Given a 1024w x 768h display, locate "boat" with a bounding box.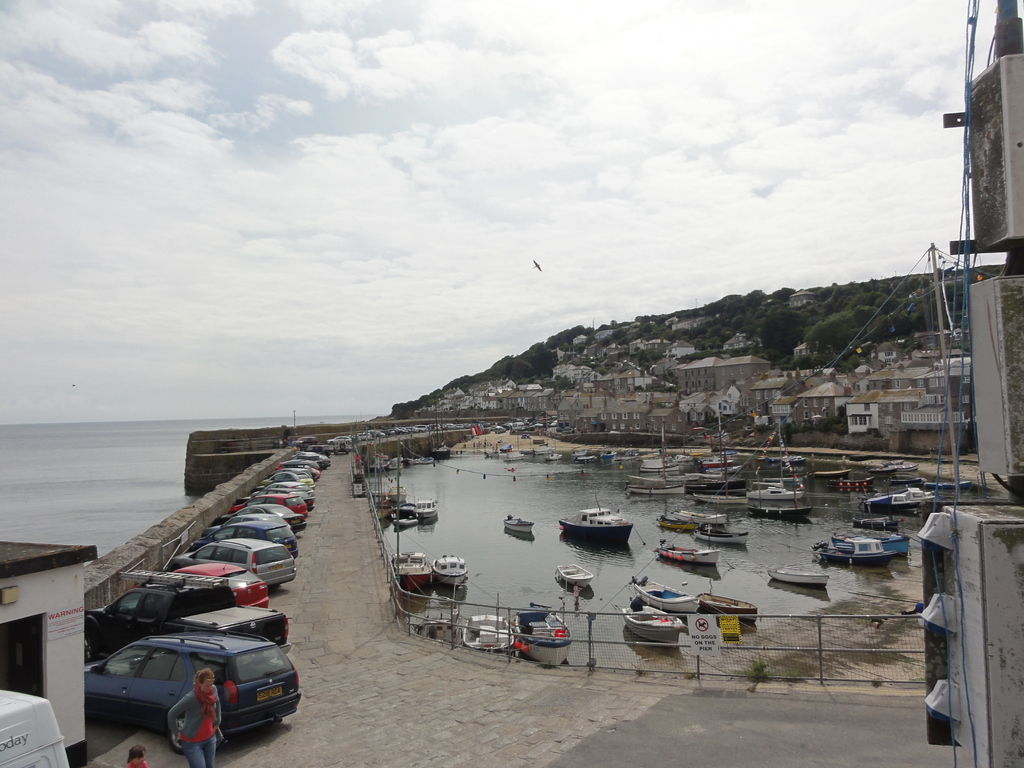
Located: x1=461 y1=589 x2=518 y2=656.
